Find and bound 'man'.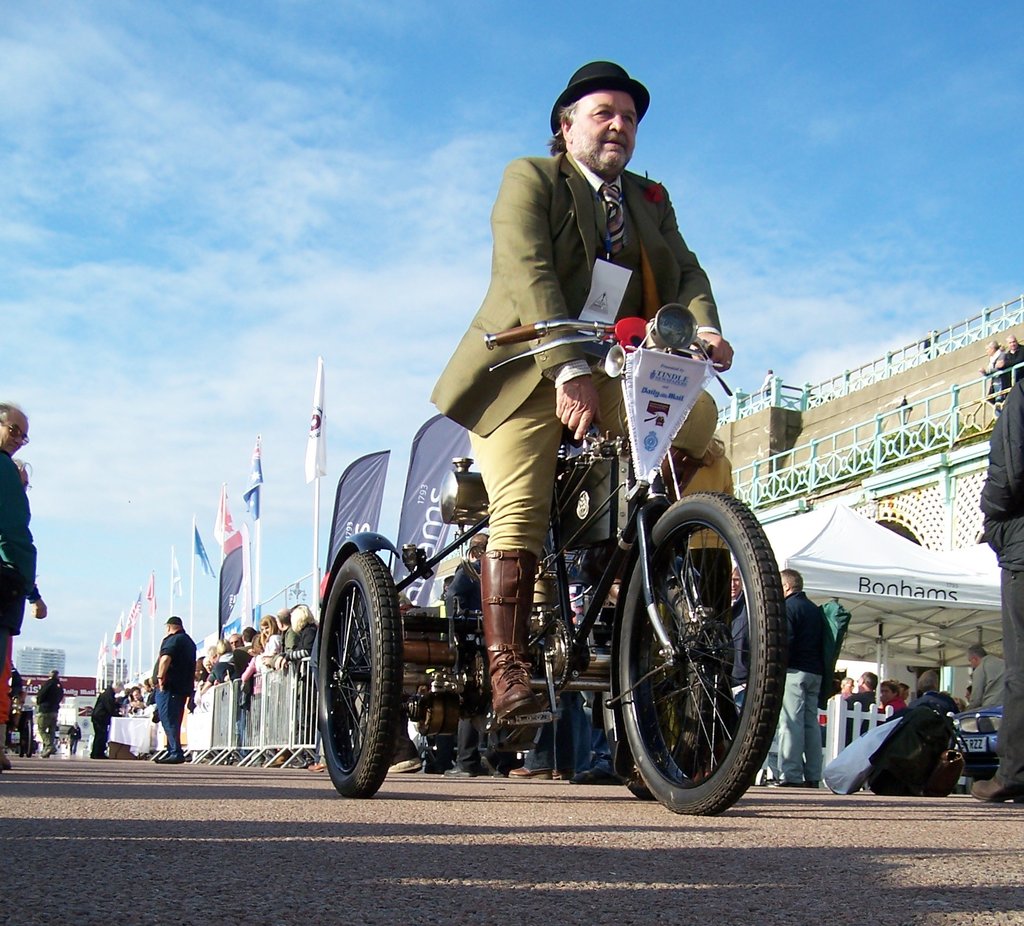
Bound: (x1=839, y1=668, x2=877, y2=747).
